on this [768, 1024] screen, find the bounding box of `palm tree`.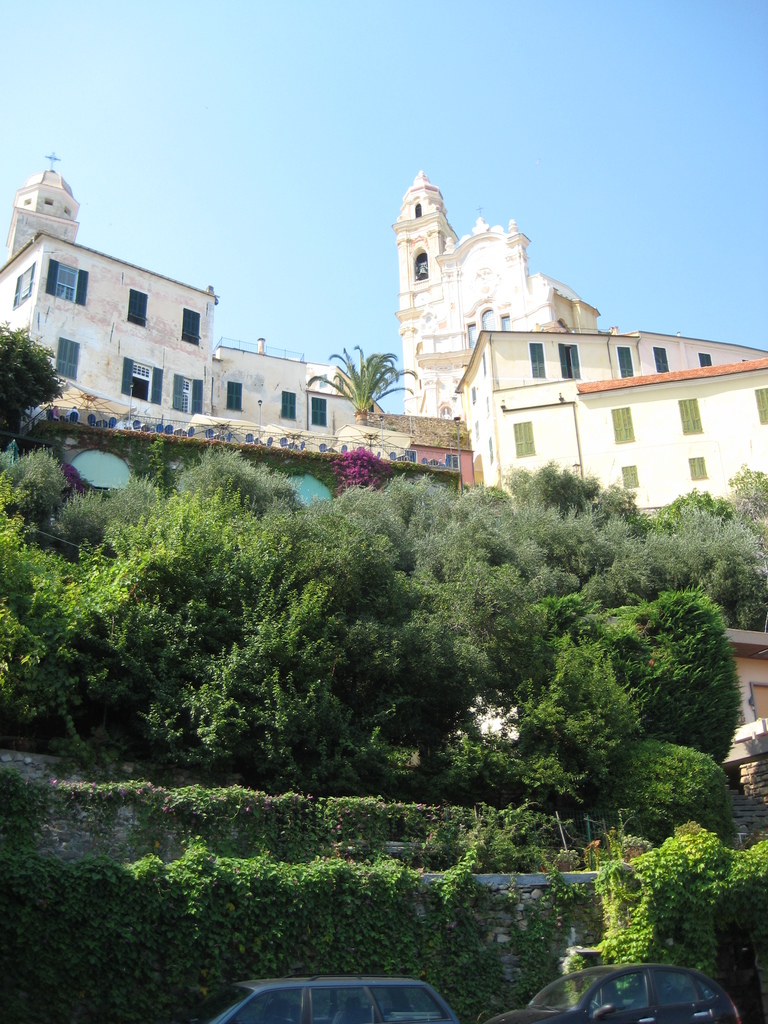
Bounding box: [x1=302, y1=344, x2=415, y2=424].
